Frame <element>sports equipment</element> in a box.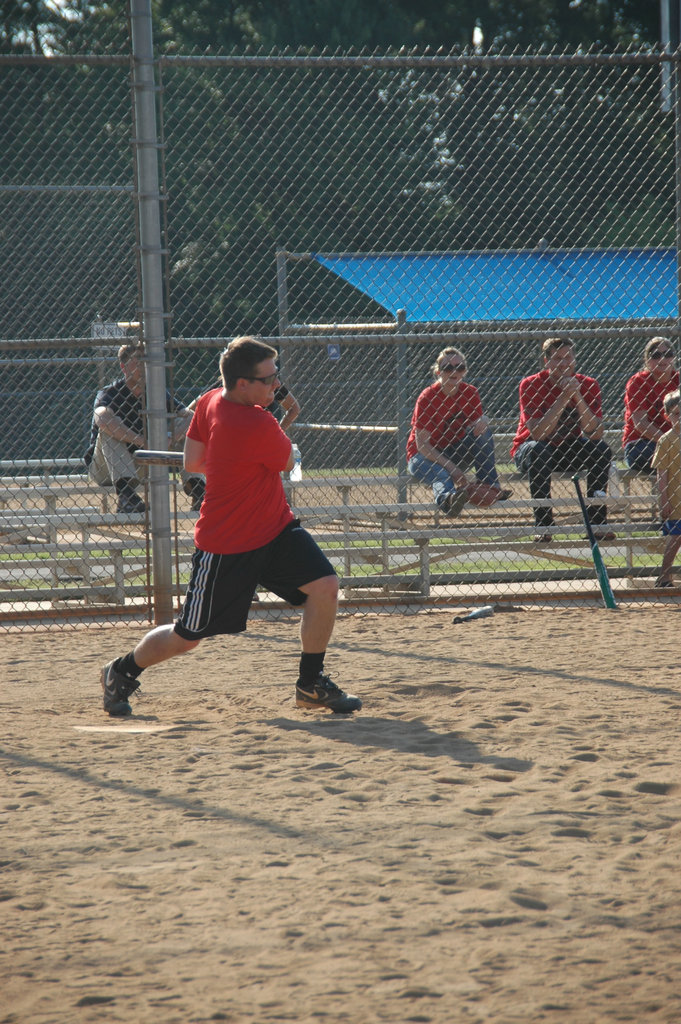
rect(99, 653, 143, 714).
